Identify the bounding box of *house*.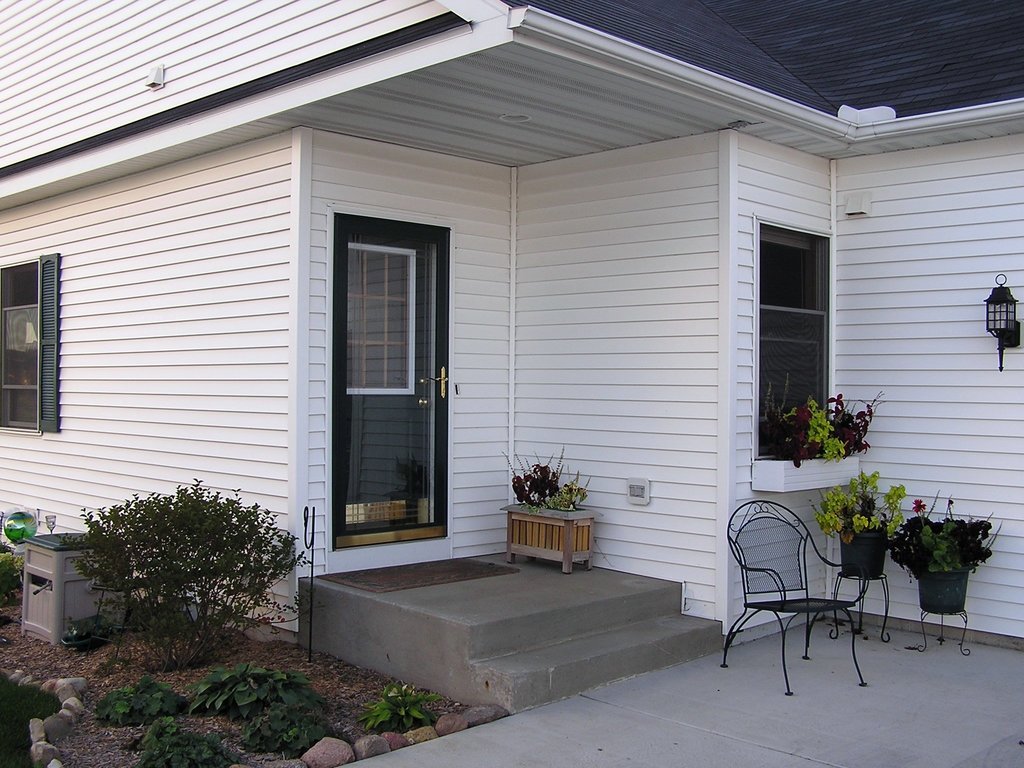
select_region(25, 0, 999, 706).
